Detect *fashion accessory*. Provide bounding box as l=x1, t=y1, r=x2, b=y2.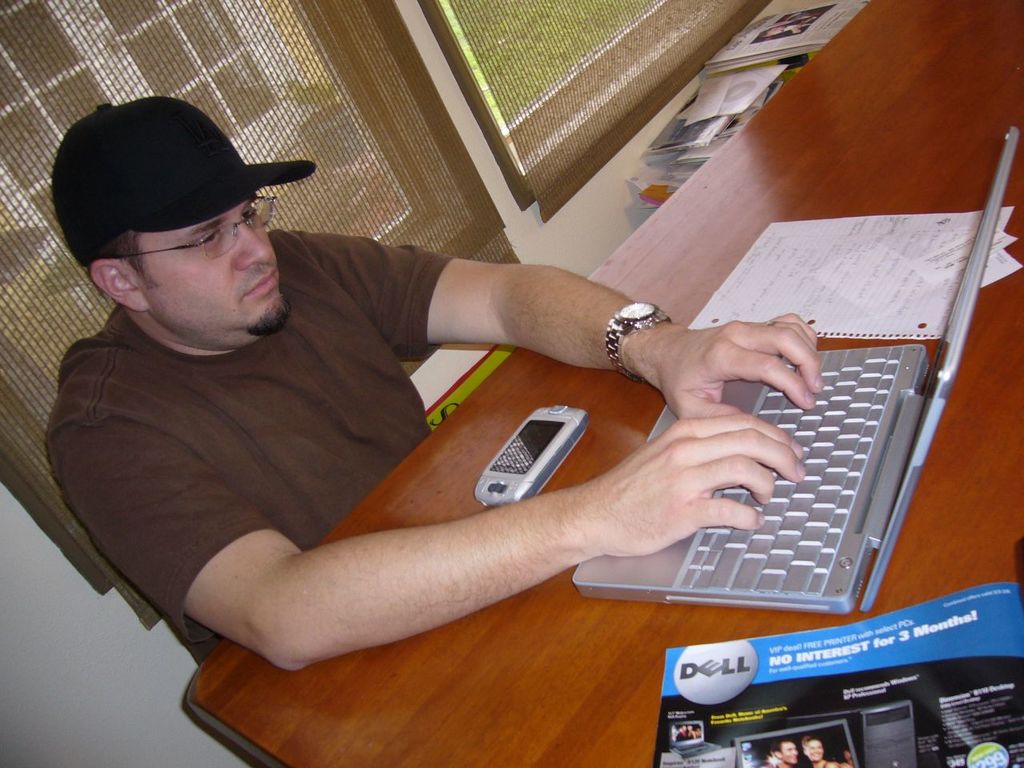
l=50, t=94, r=313, b=239.
